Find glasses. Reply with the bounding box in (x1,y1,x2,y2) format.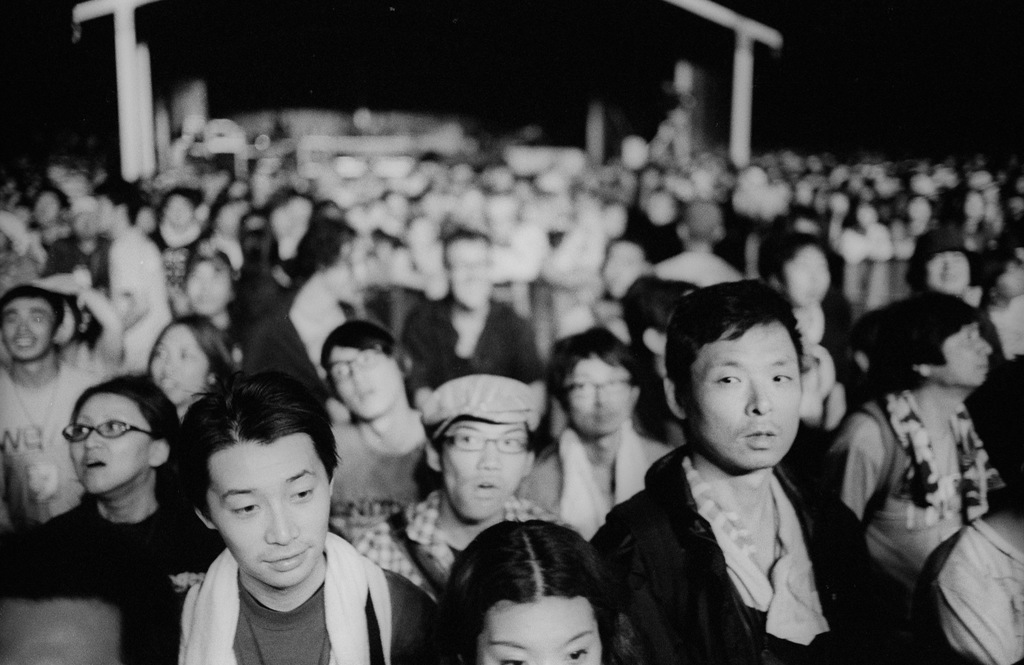
(61,420,158,447).
